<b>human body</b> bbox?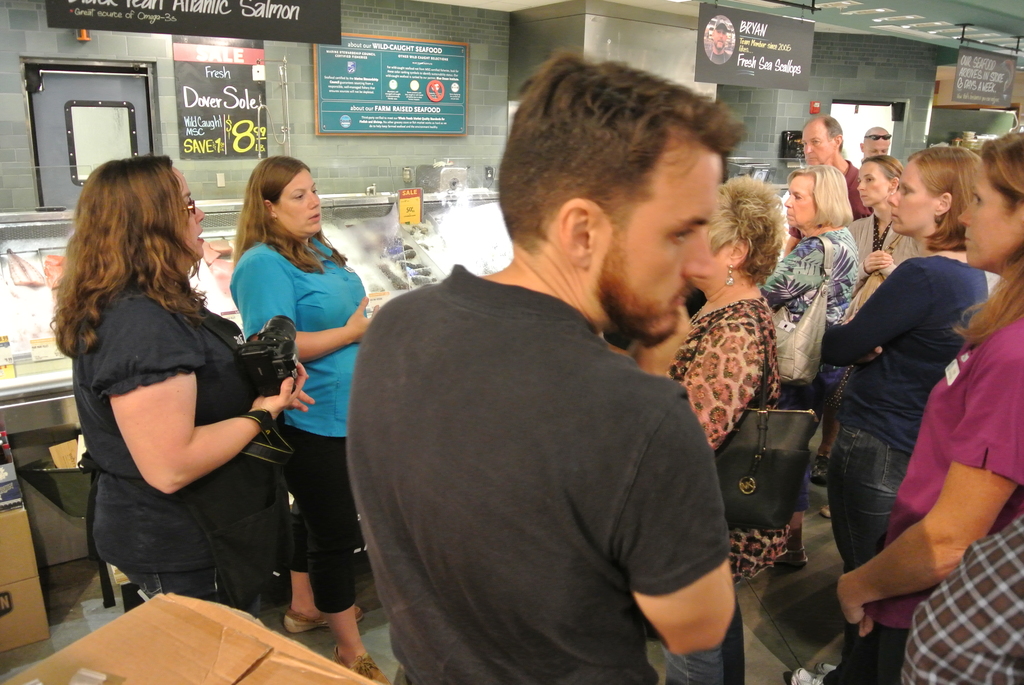
bbox=(651, 173, 783, 684)
